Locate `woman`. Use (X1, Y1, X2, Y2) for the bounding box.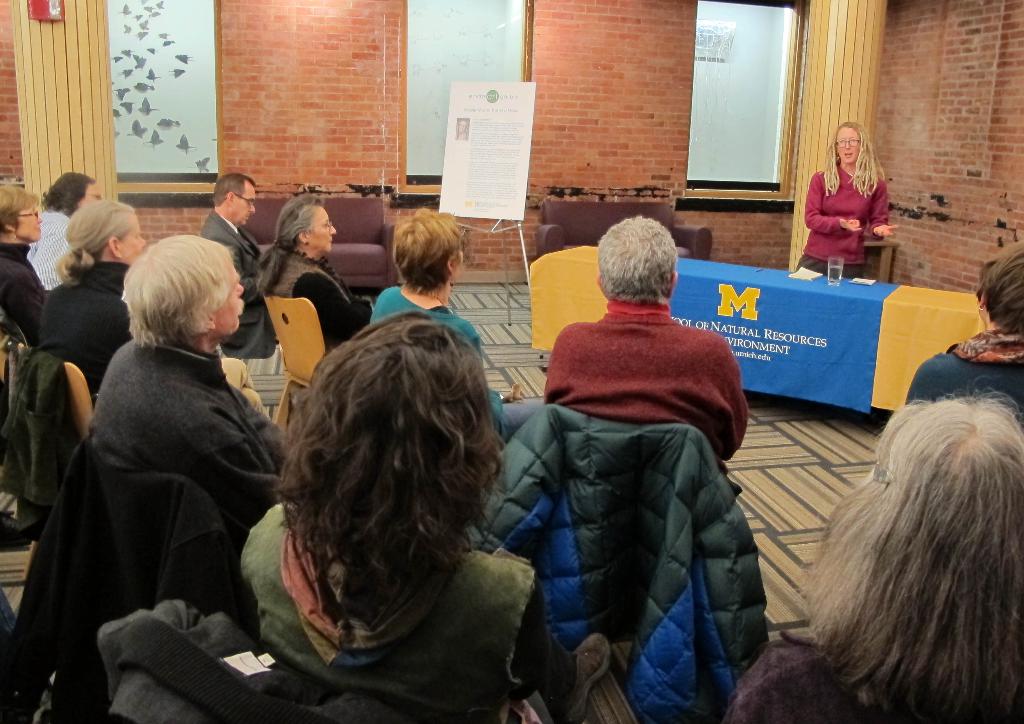
(902, 238, 1023, 426).
